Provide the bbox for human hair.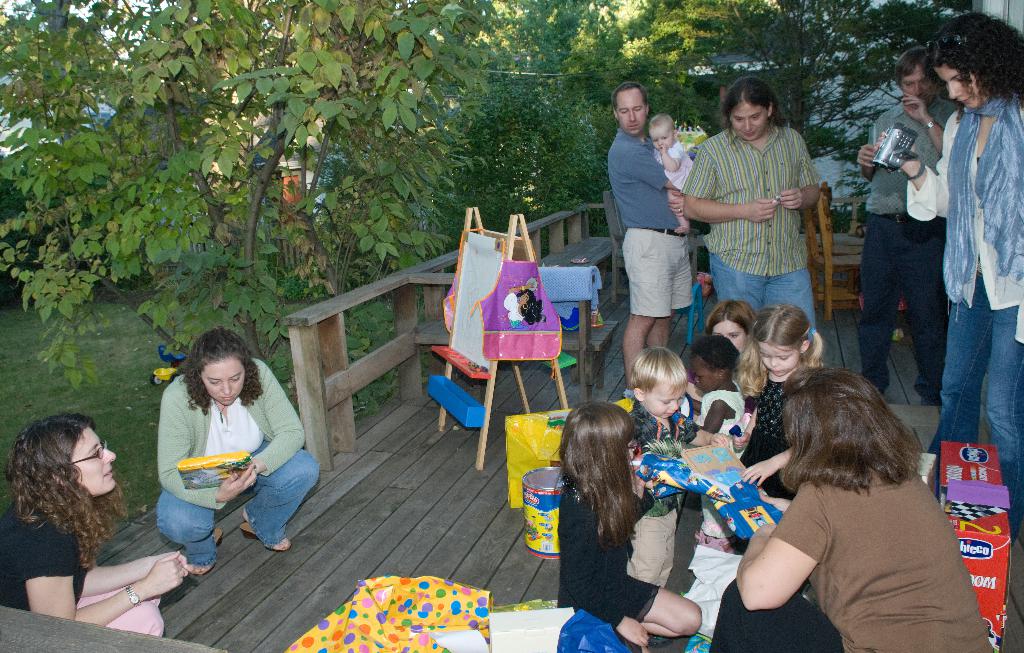
box=[628, 349, 685, 394].
